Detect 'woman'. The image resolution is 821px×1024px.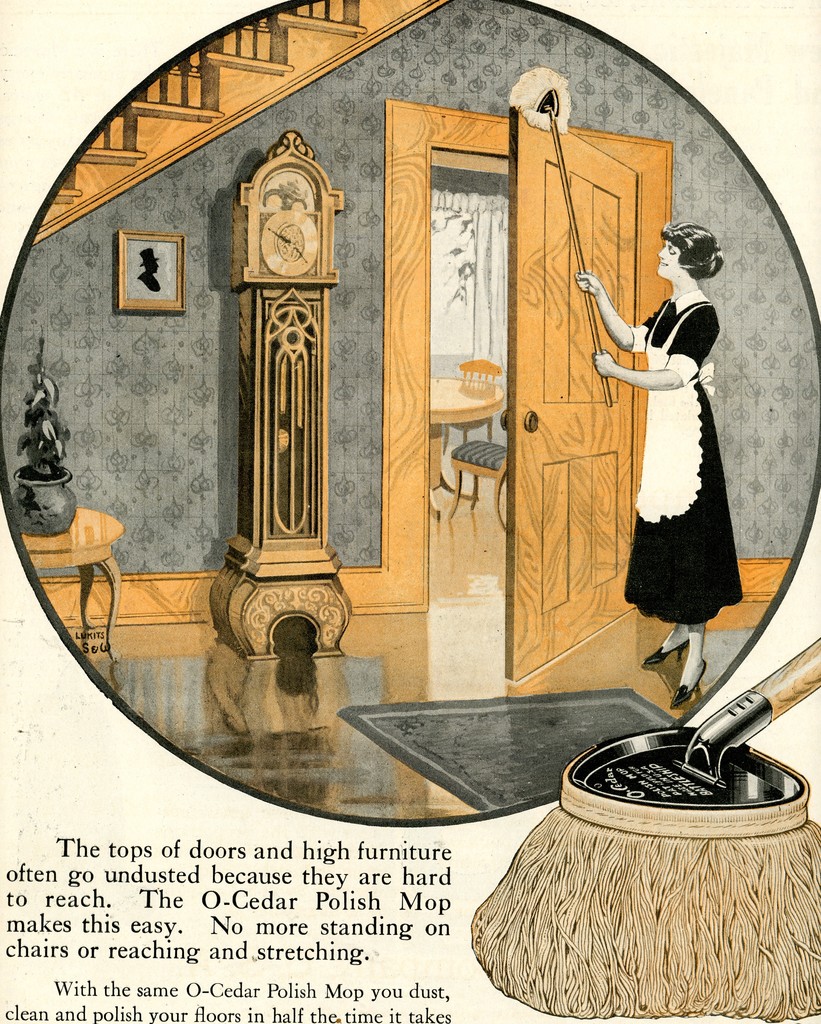
l=606, t=182, r=757, b=673.
